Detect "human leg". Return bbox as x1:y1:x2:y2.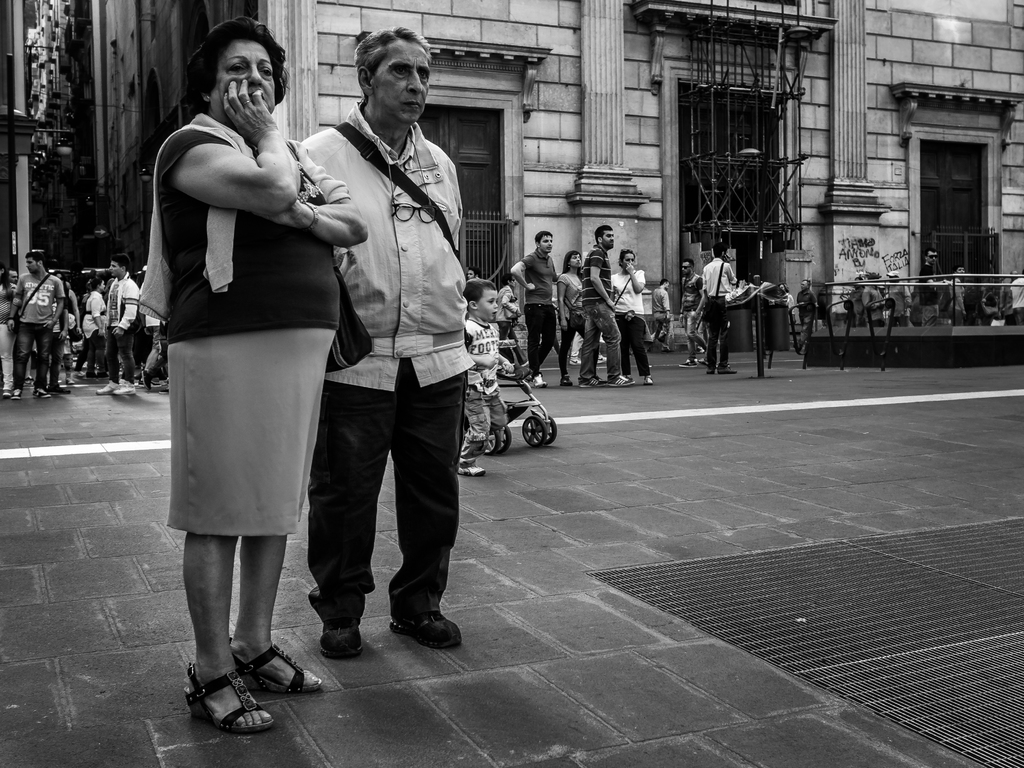
230:528:322:691.
